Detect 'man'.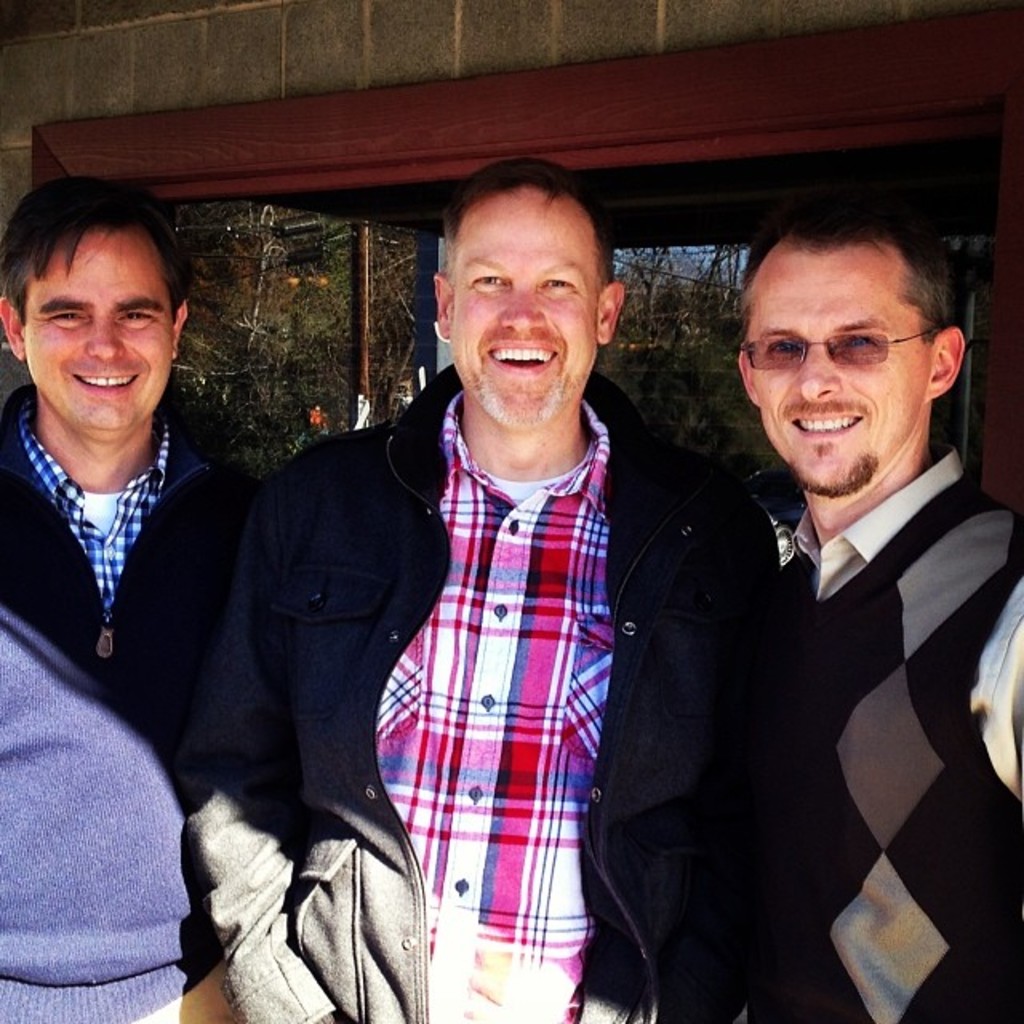
Detected at (left=168, top=160, right=749, bottom=1022).
